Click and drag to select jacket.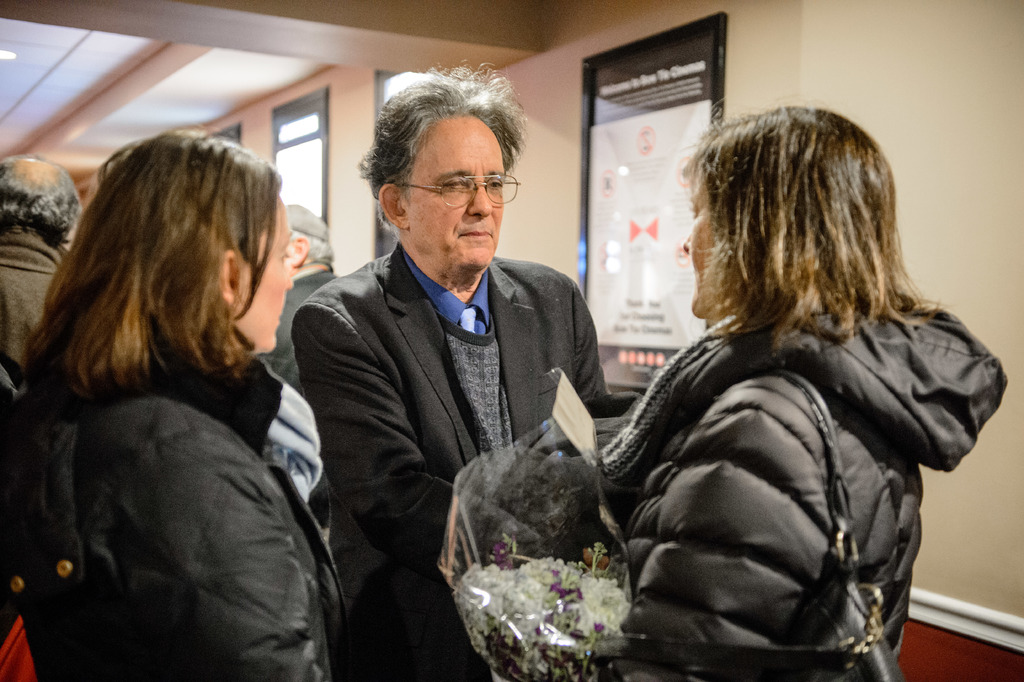
Selection: 583 317 972 665.
